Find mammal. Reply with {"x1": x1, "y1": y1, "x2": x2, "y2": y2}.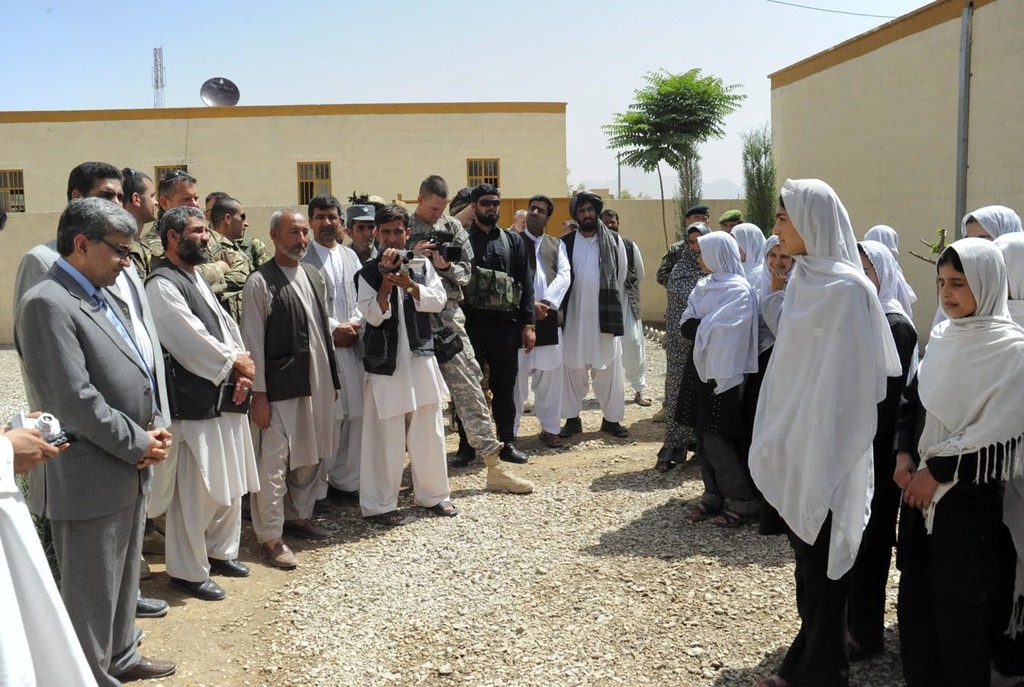
{"x1": 203, "y1": 186, "x2": 266, "y2": 267}.
